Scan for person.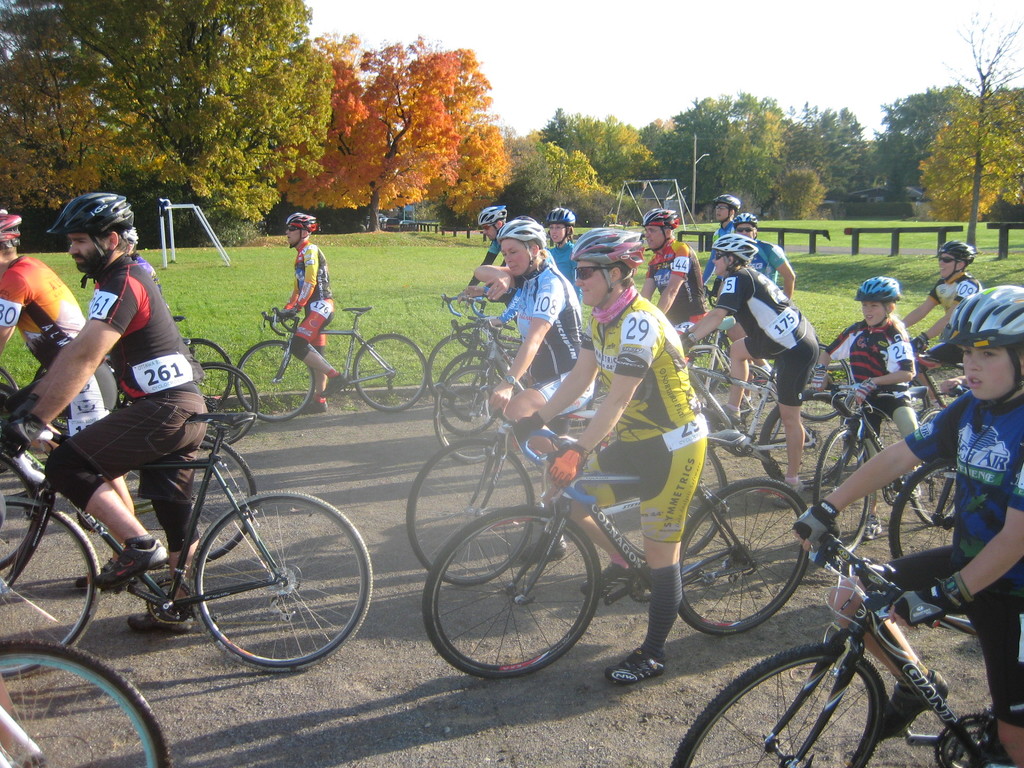
Scan result: l=279, t=211, r=334, b=410.
